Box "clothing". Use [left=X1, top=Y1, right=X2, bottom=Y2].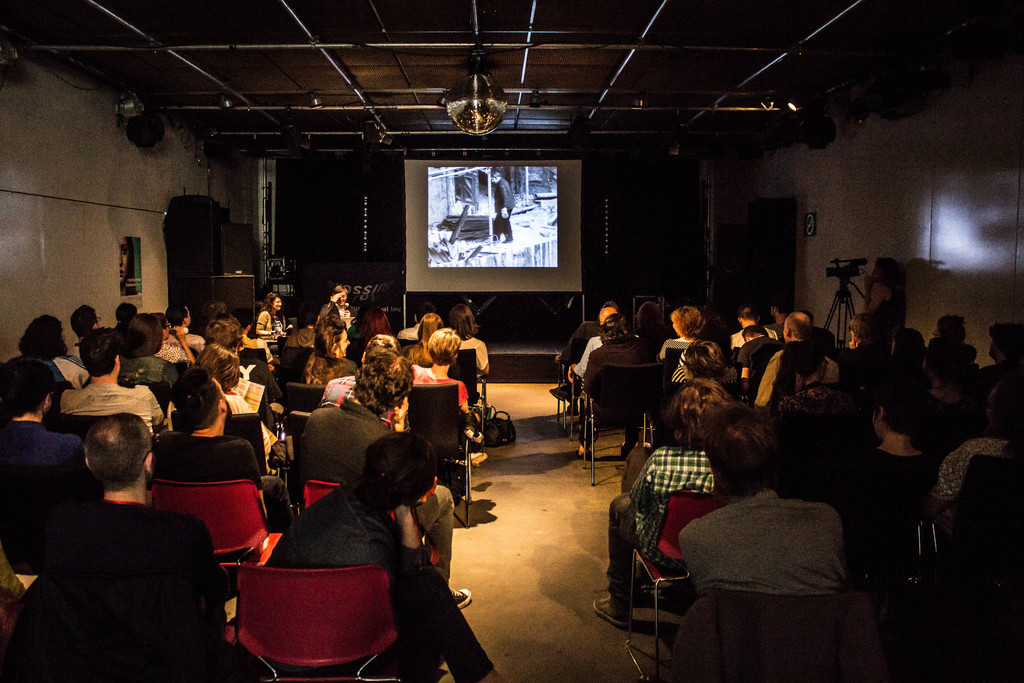
[left=266, top=481, right=404, bottom=618].
